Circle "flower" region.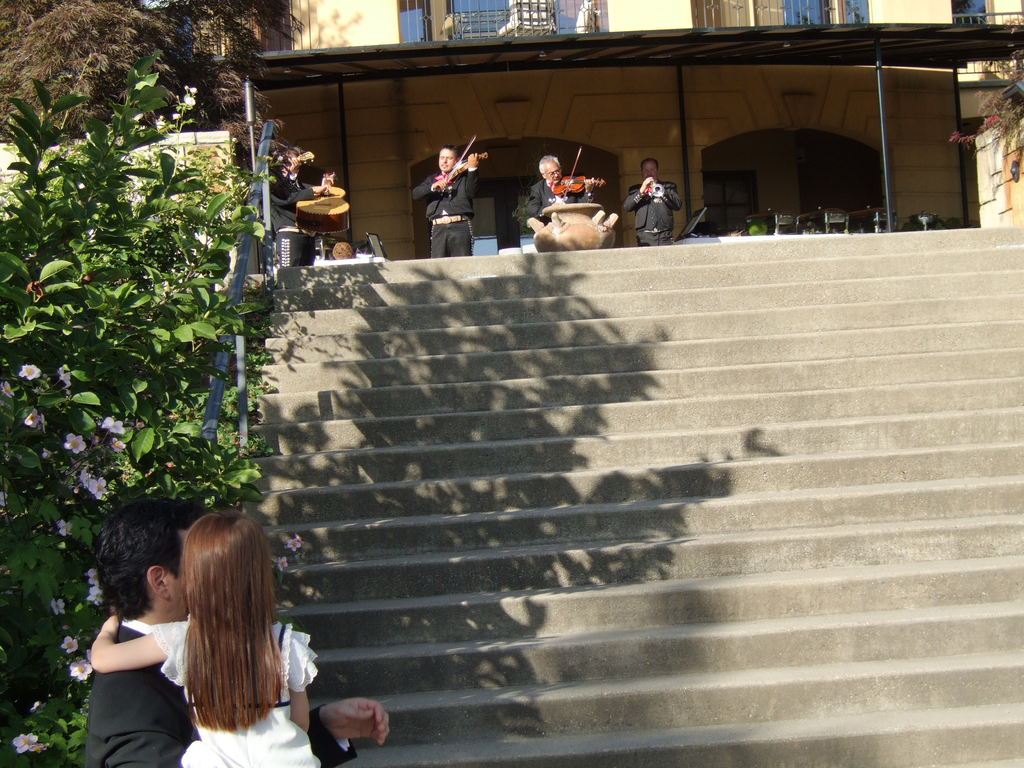
Region: bbox=[182, 95, 196, 107].
